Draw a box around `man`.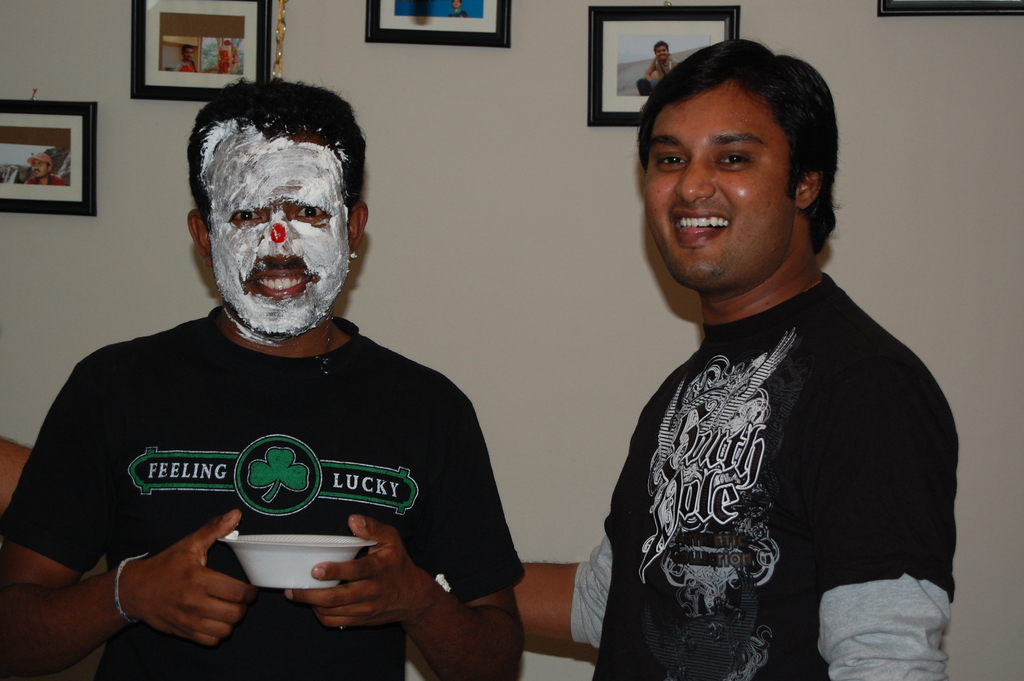
{"left": 643, "top": 40, "right": 687, "bottom": 83}.
